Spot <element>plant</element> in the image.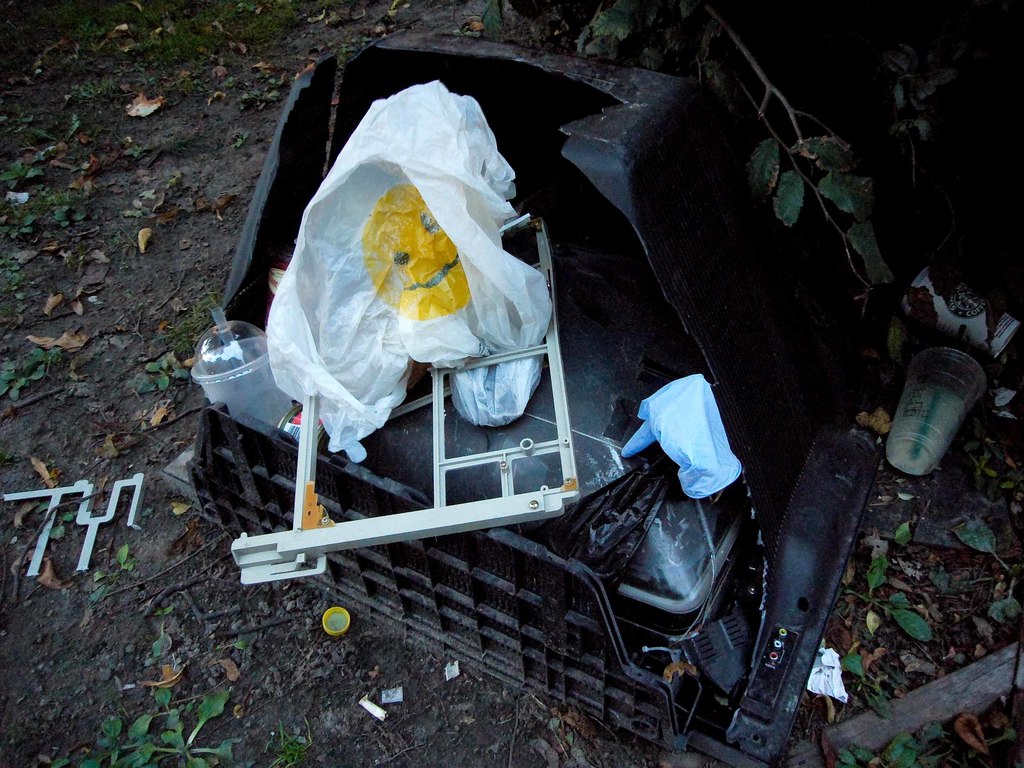
<element>plant</element> found at x1=827 y1=659 x2=915 y2=737.
